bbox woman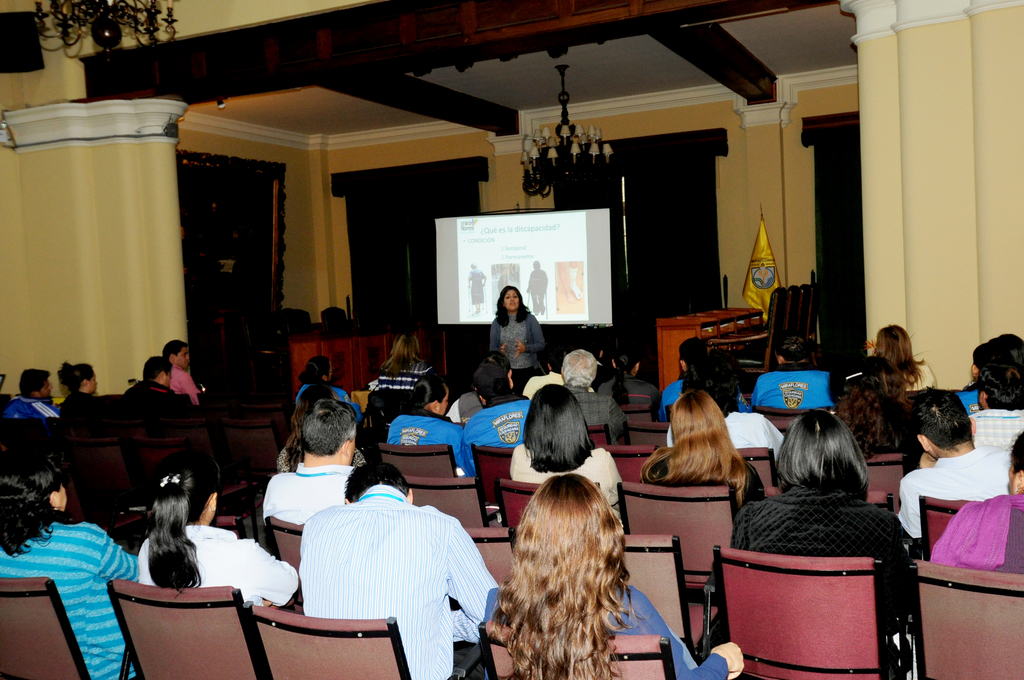
crop(715, 413, 918, 679)
